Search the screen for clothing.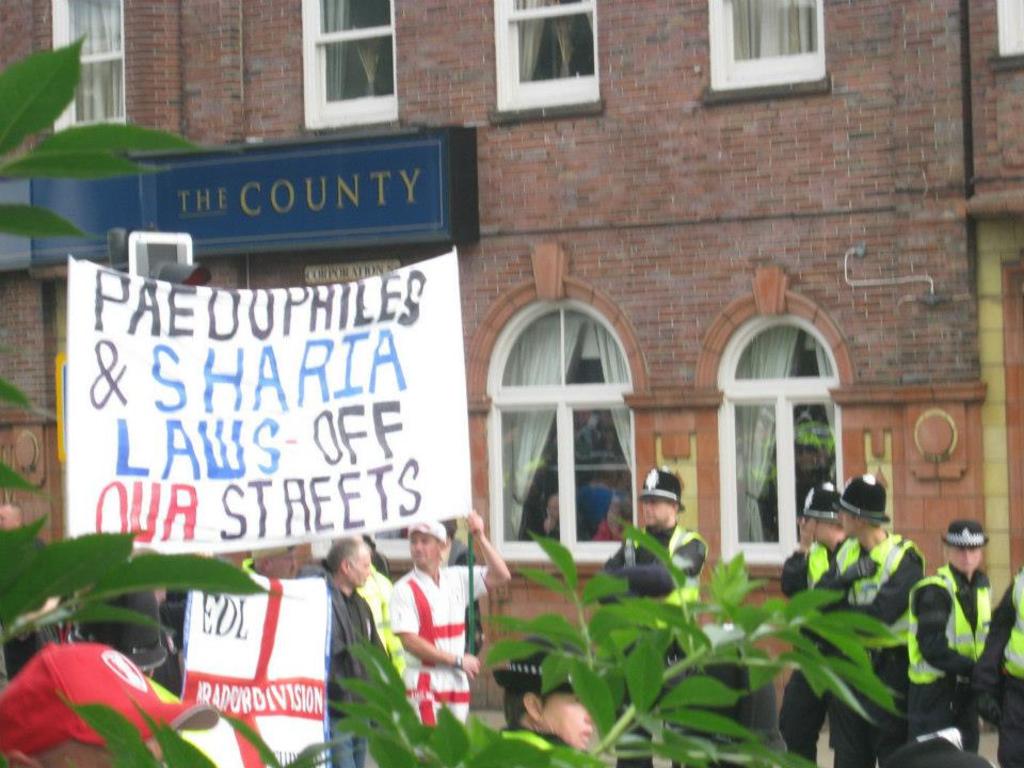
Found at (left=388, top=563, right=486, bottom=733).
